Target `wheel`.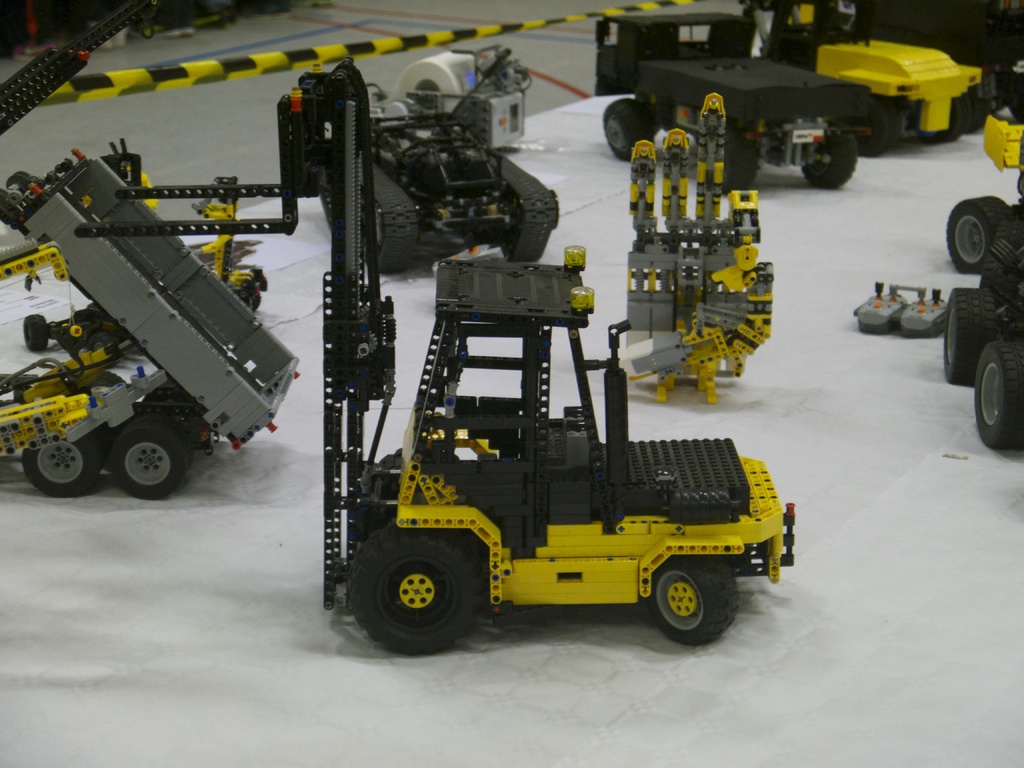
Target region: [left=716, top=127, right=761, bottom=200].
